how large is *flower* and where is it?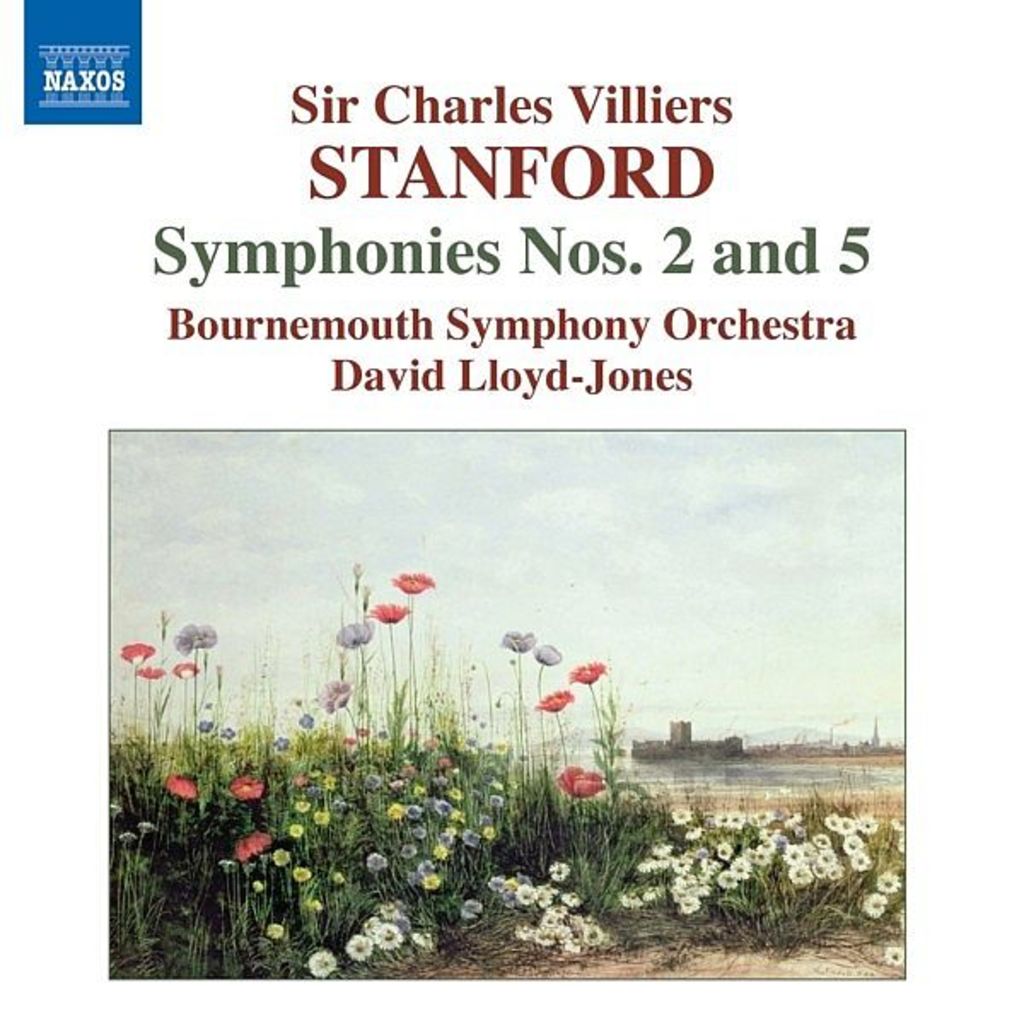
Bounding box: locate(312, 676, 348, 724).
